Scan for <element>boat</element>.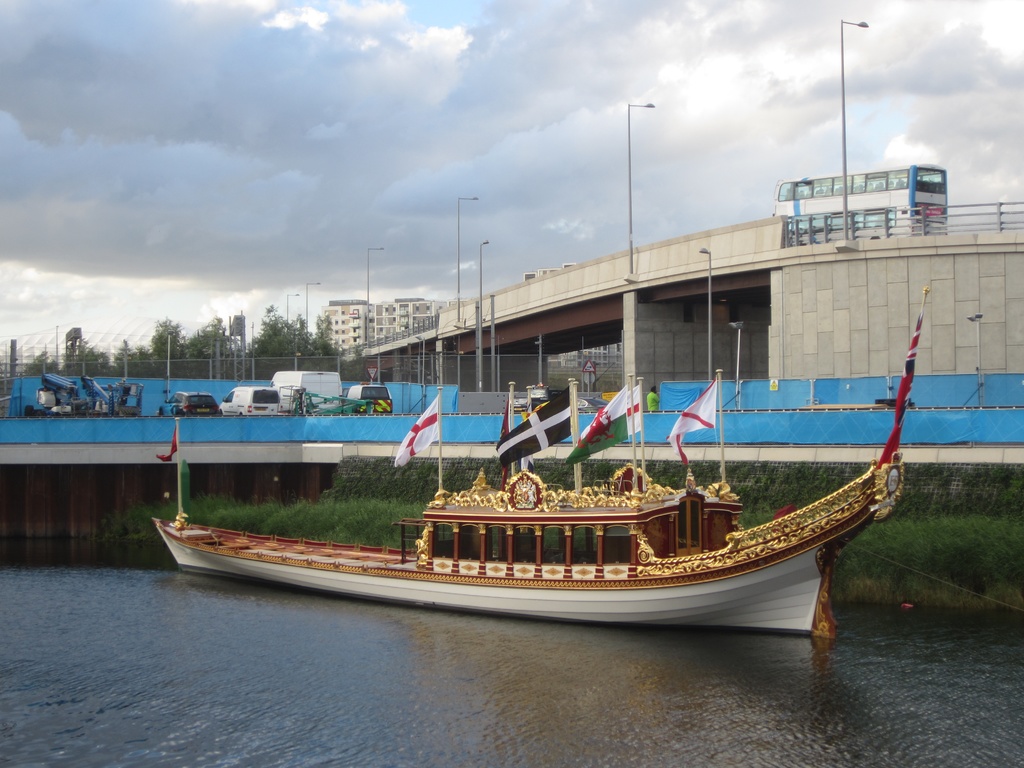
Scan result: (left=116, top=352, right=936, bottom=638).
